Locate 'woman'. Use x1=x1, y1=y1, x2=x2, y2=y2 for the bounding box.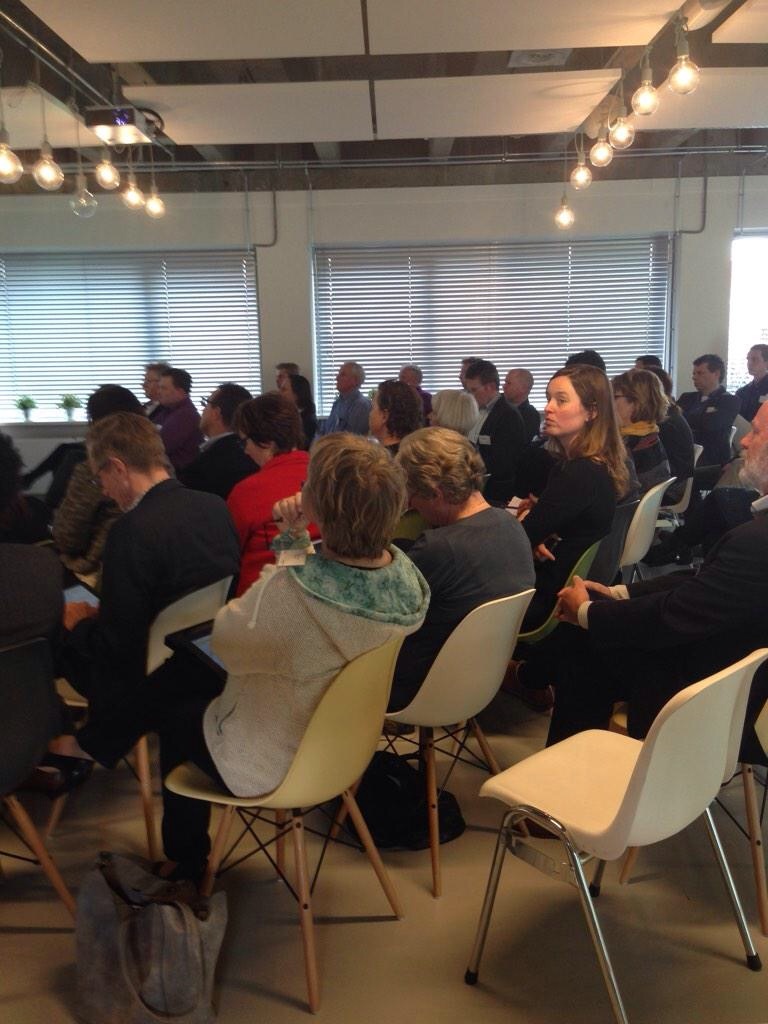
x1=277, y1=374, x2=318, y2=455.
